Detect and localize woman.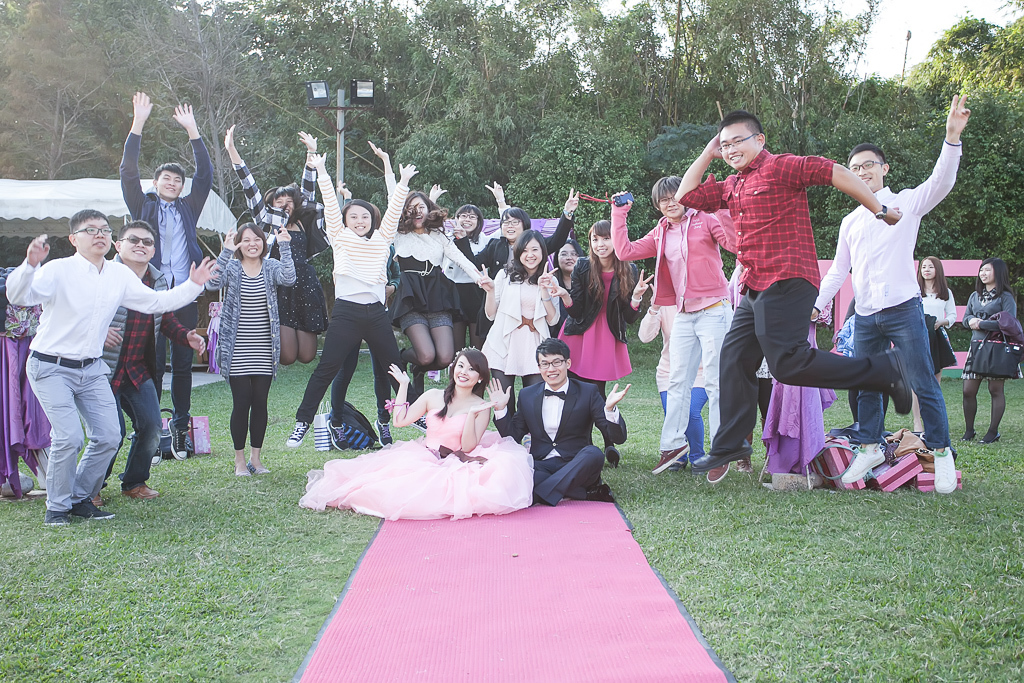
Localized at 477 230 562 445.
